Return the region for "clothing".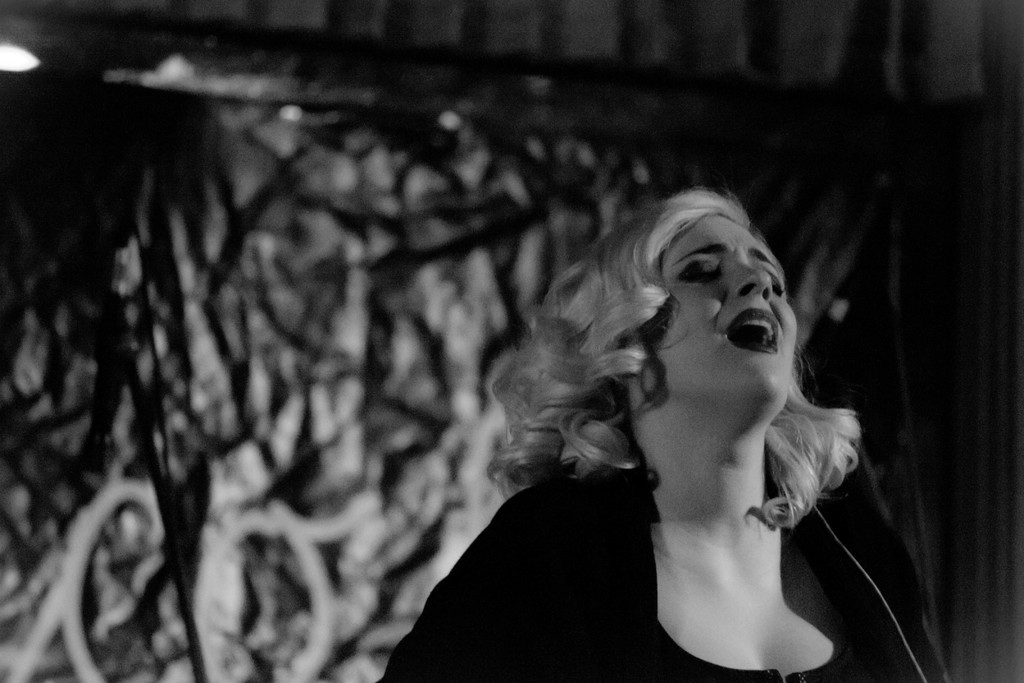
[left=378, top=462, right=948, bottom=682].
